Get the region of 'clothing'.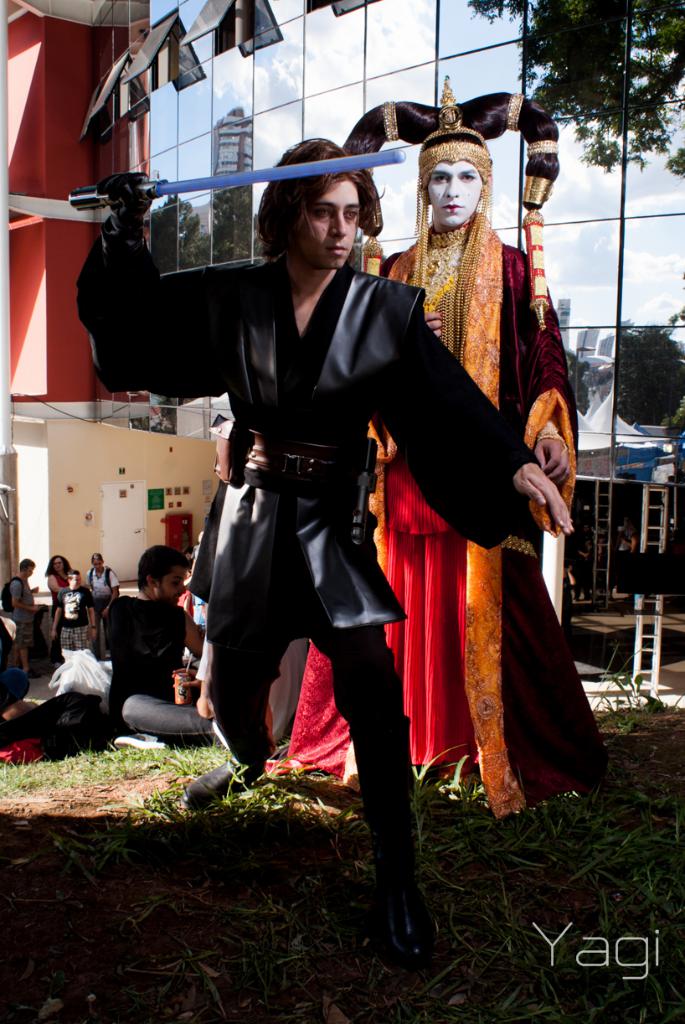
49 568 75 605.
